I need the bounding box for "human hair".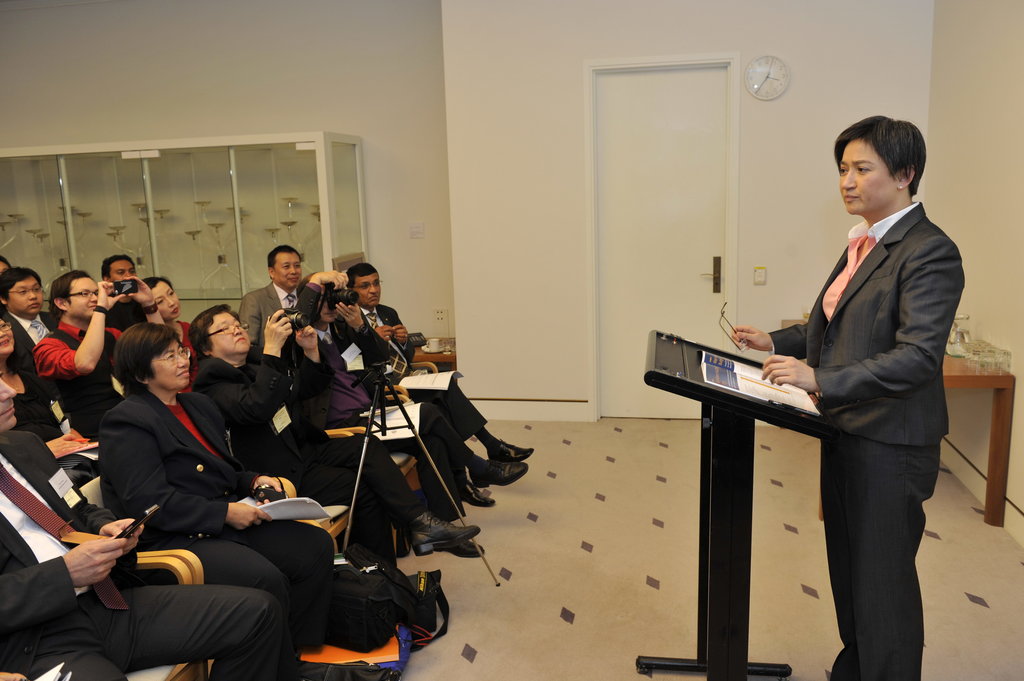
Here it is: bbox=[189, 302, 236, 357].
